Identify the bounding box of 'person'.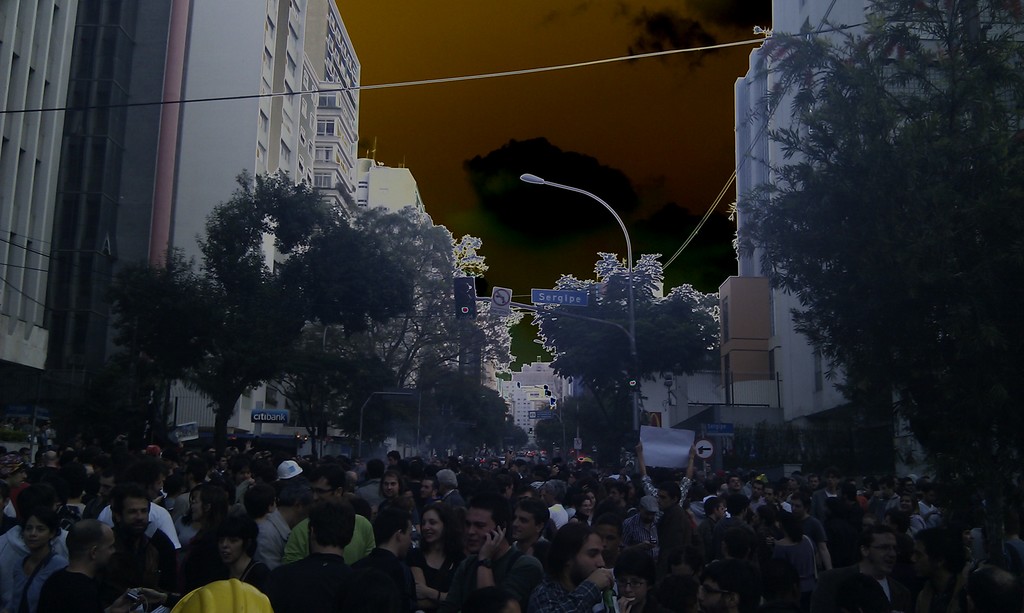
(x1=608, y1=550, x2=664, y2=612).
